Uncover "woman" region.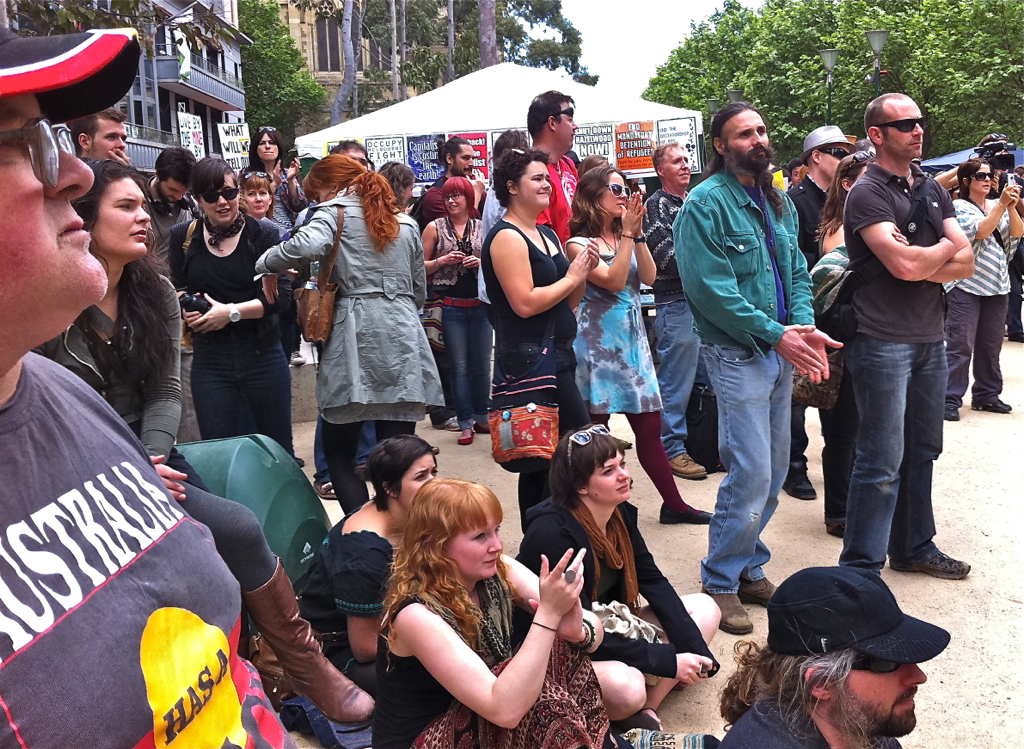
Uncovered: bbox=[480, 147, 602, 470].
